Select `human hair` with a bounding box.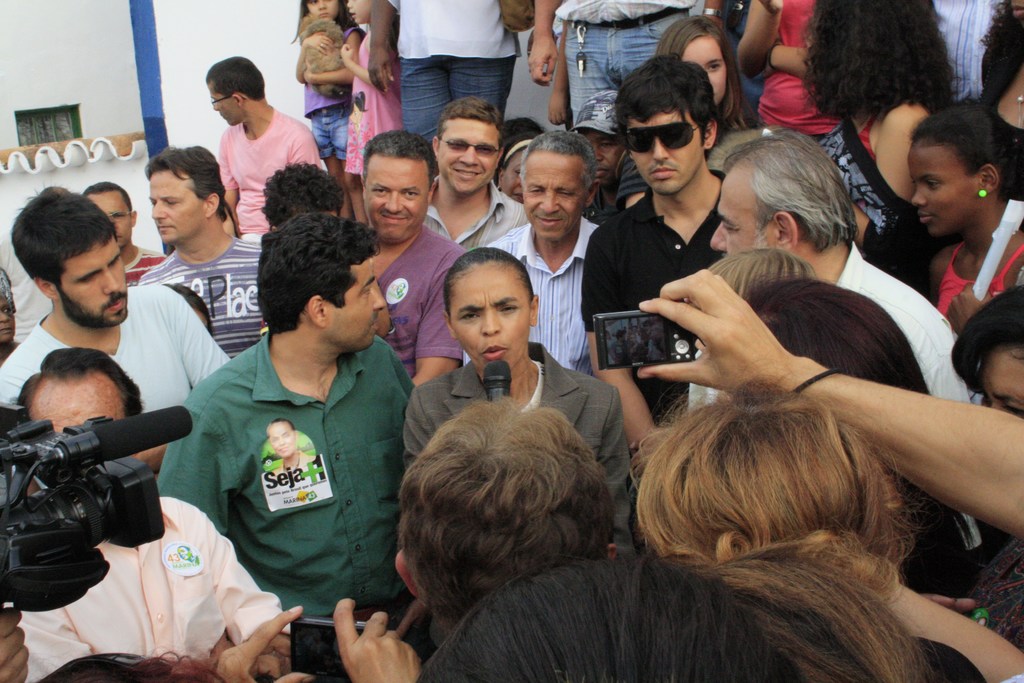
left=10, top=180, right=118, bottom=298.
